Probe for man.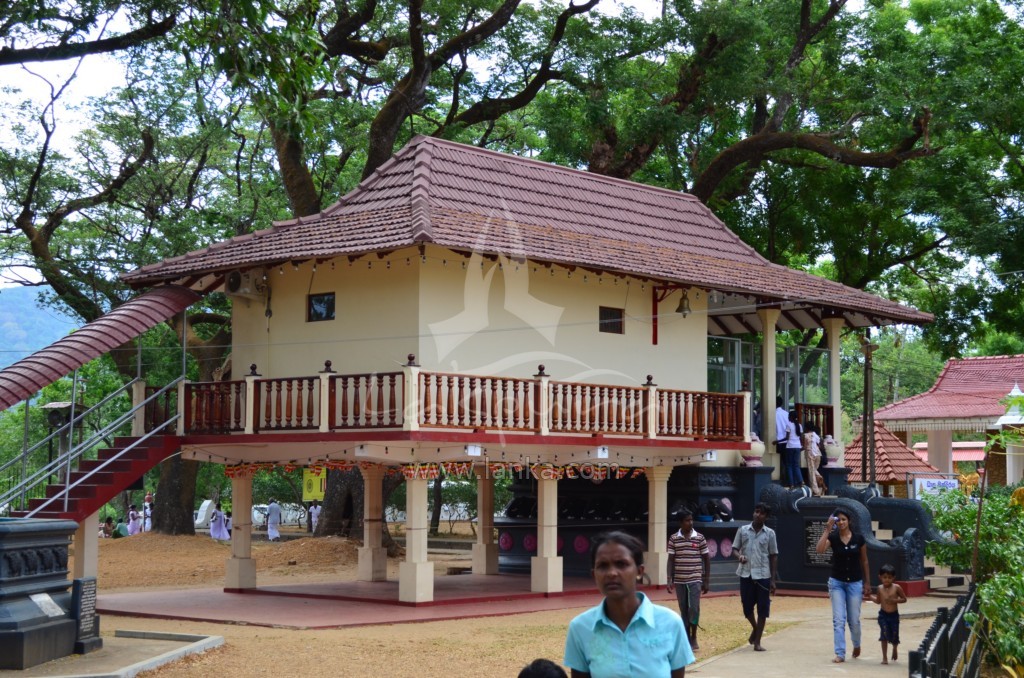
Probe result: pyautogui.locateOnScreen(777, 395, 797, 488).
